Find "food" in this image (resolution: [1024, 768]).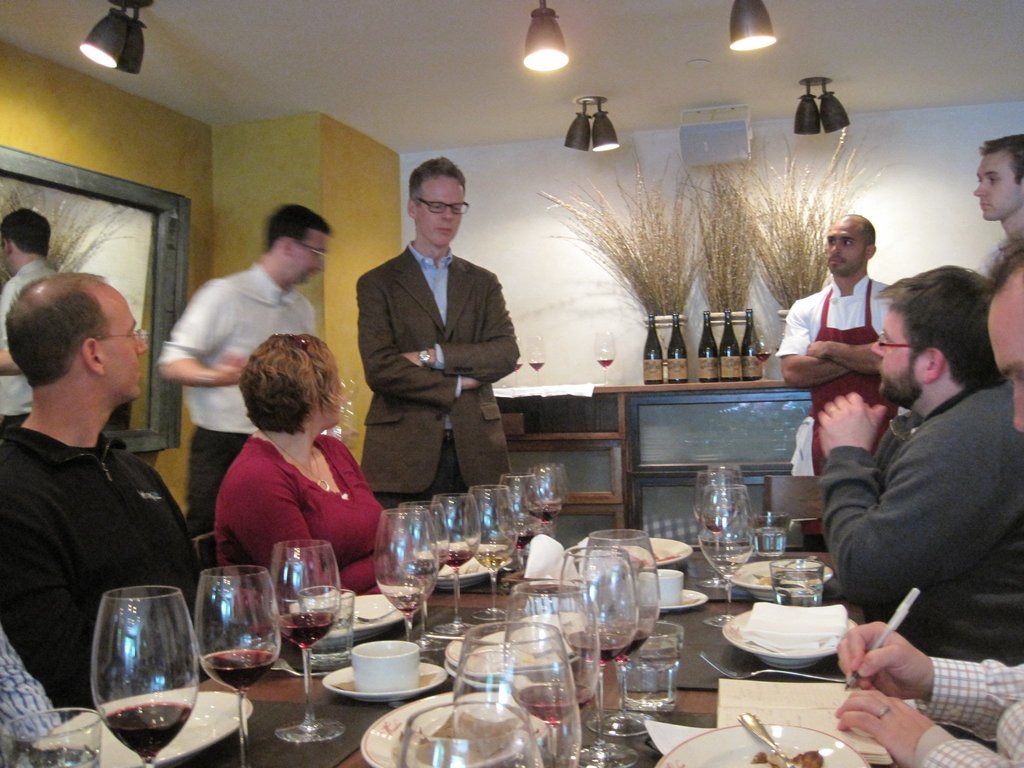
bbox=[417, 707, 517, 765].
